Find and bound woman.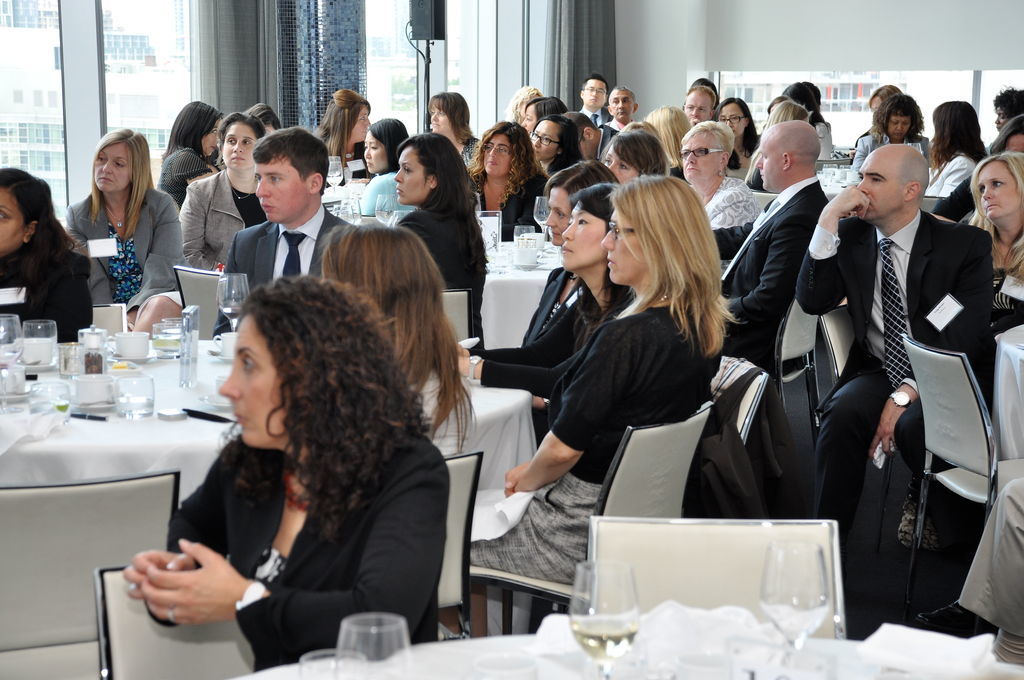
Bound: [643, 100, 688, 180].
